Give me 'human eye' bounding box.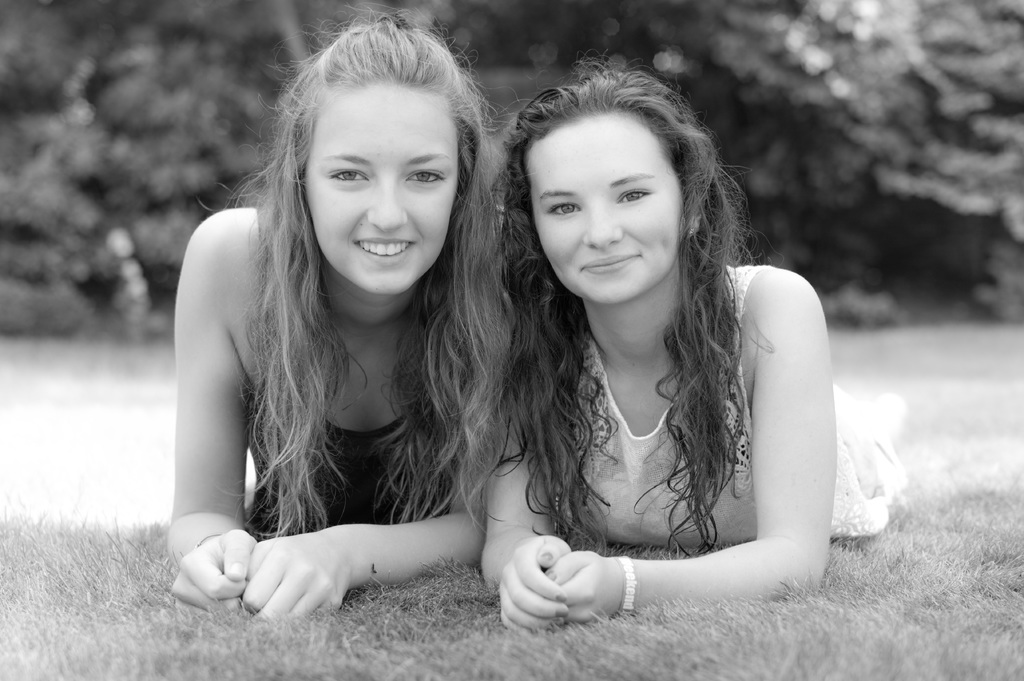
541/200/580/218.
